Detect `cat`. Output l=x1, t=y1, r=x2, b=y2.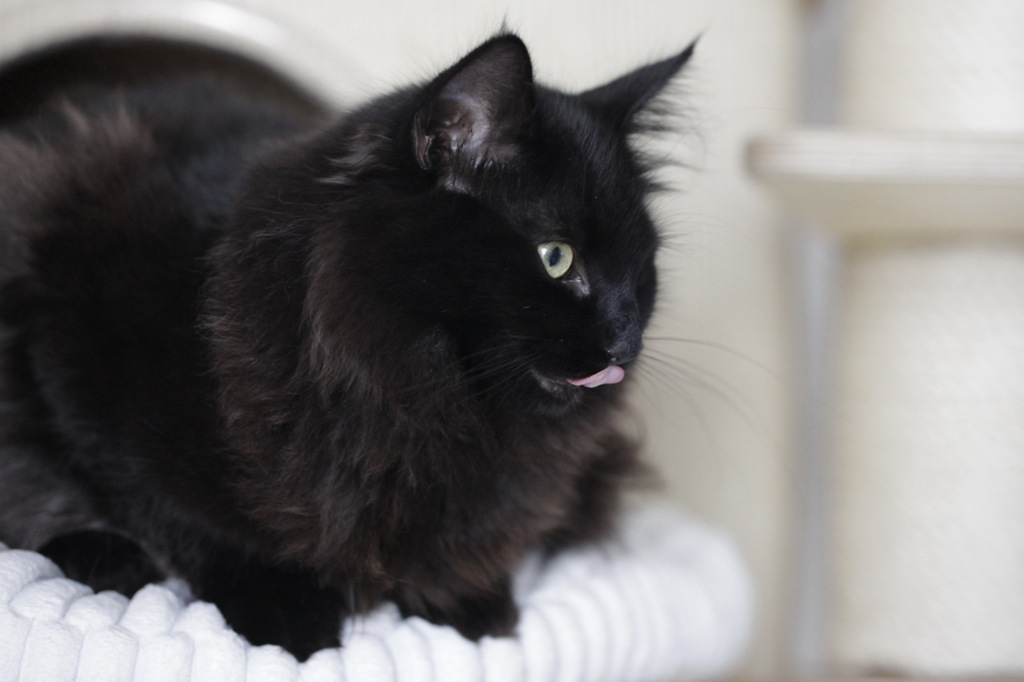
l=0, t=3, r=770, b=660.
